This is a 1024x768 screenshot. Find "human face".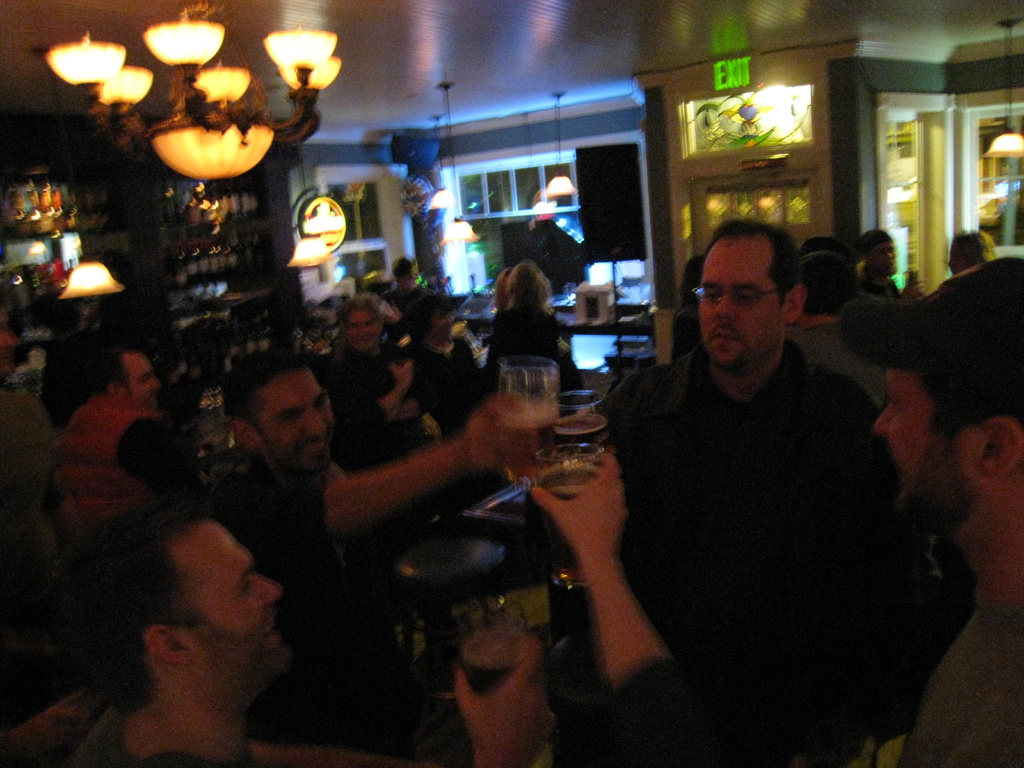
Bounding box: left=124, top=353, right=158, bottom=406.
